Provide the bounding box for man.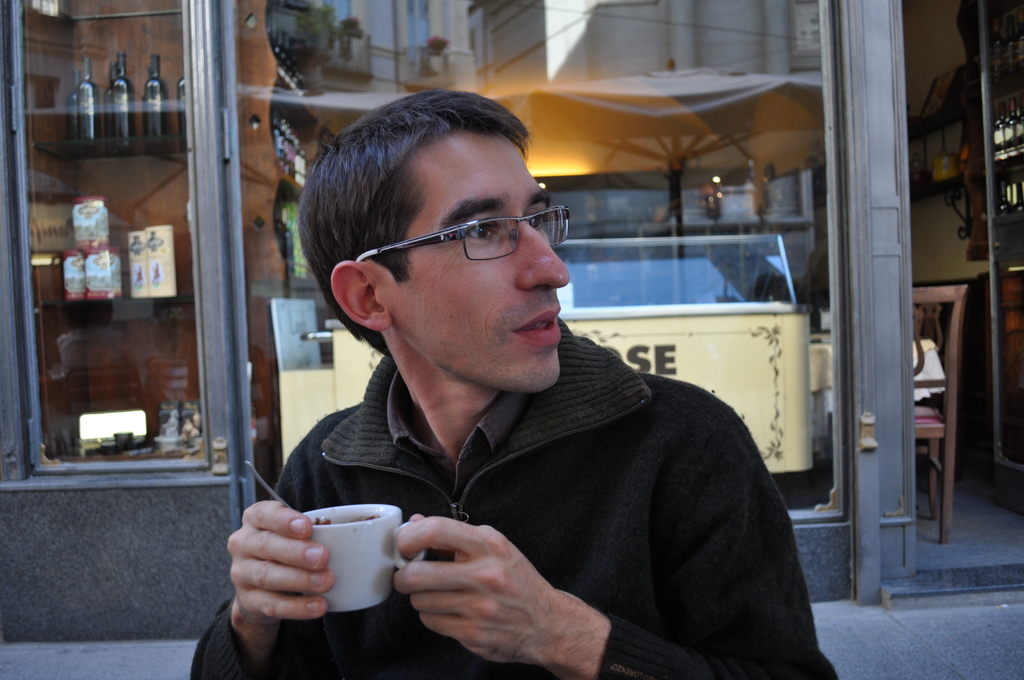
box=[232, 120, 819, 633].
